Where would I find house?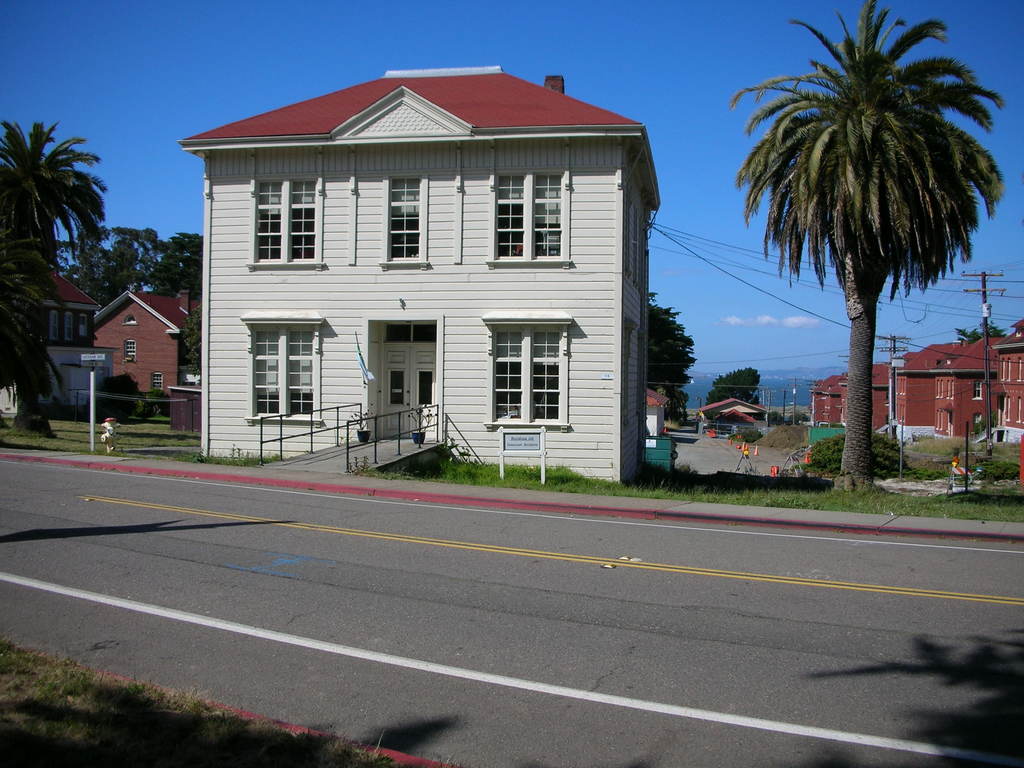
At [850,365,896,449].
